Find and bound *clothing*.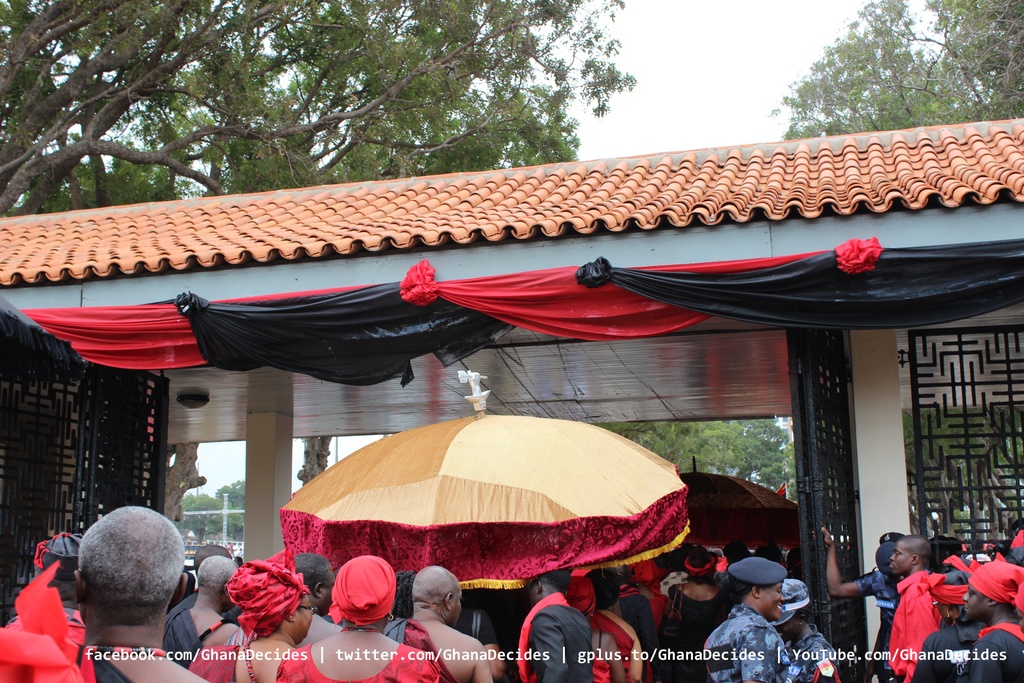
Bound: x1=585 y1=605 x2=635 y2=682.
